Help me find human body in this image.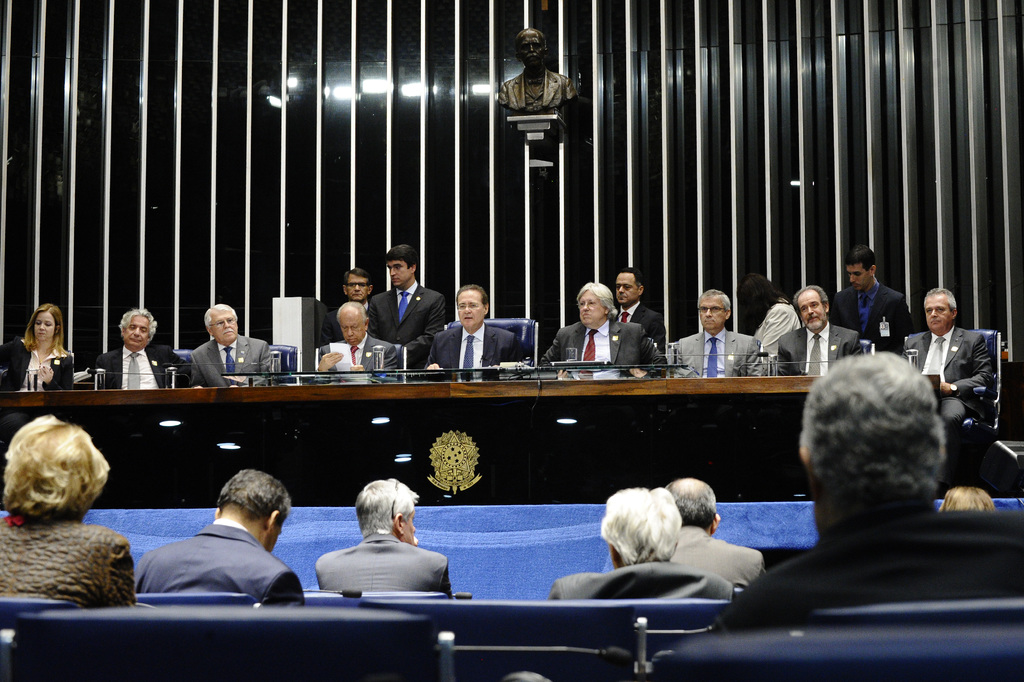
Found it: <box>311,277,382,335</box>.
